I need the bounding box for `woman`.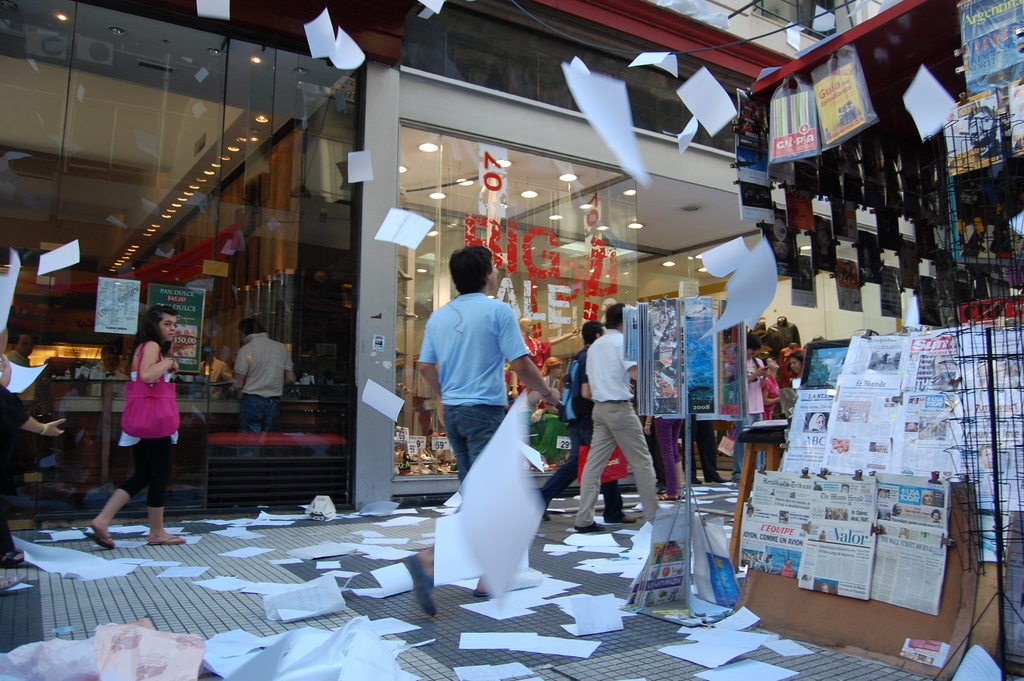
Here it is: 76 299 192 562.
